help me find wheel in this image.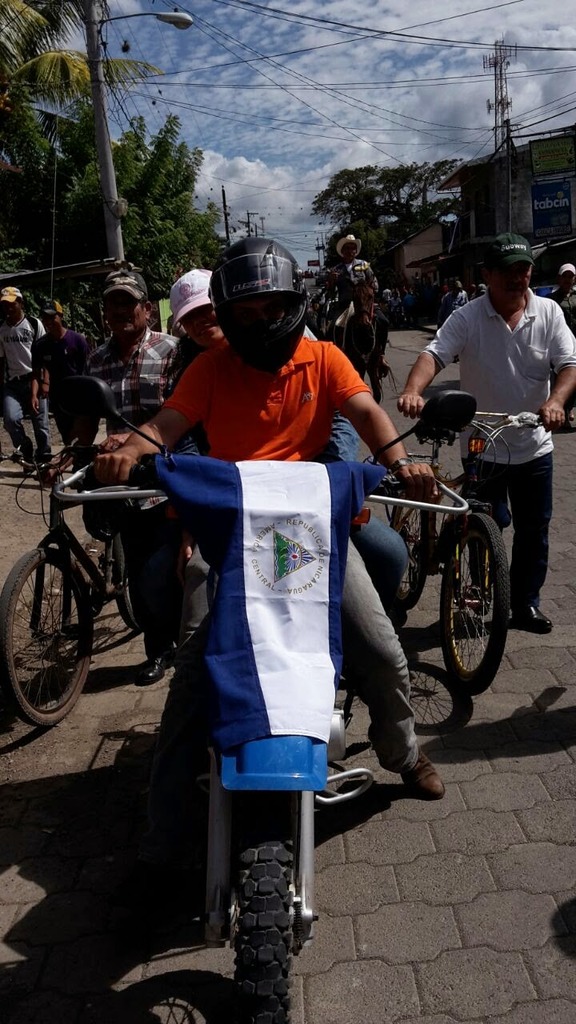
Found it: detection(438, 515, 509, 696).
